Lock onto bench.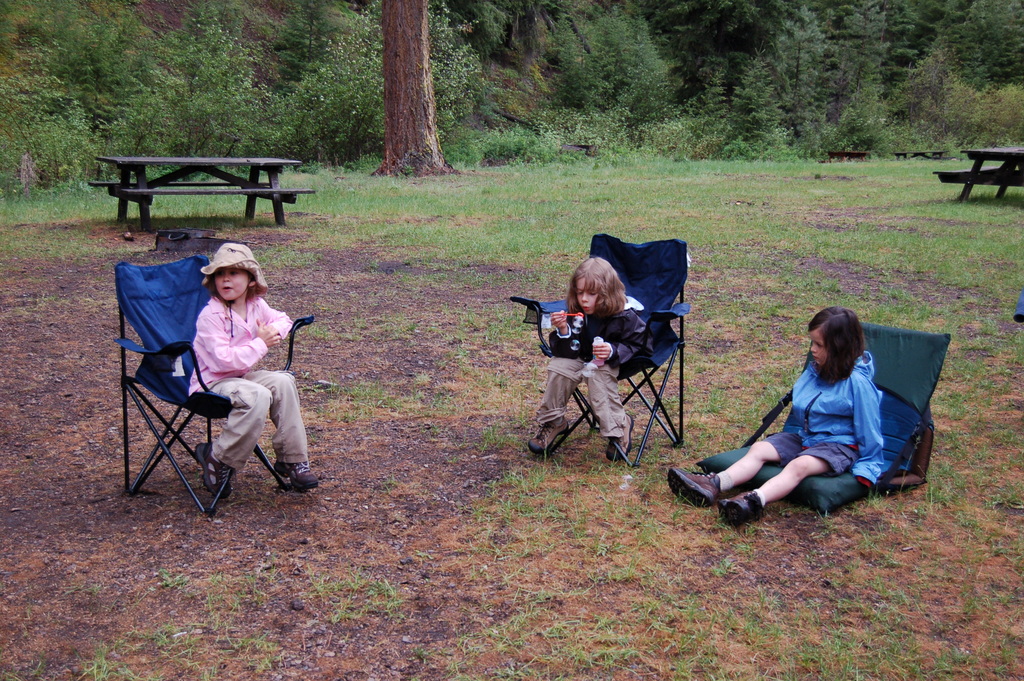
Locked: region(930, 147, 1023, 202).
